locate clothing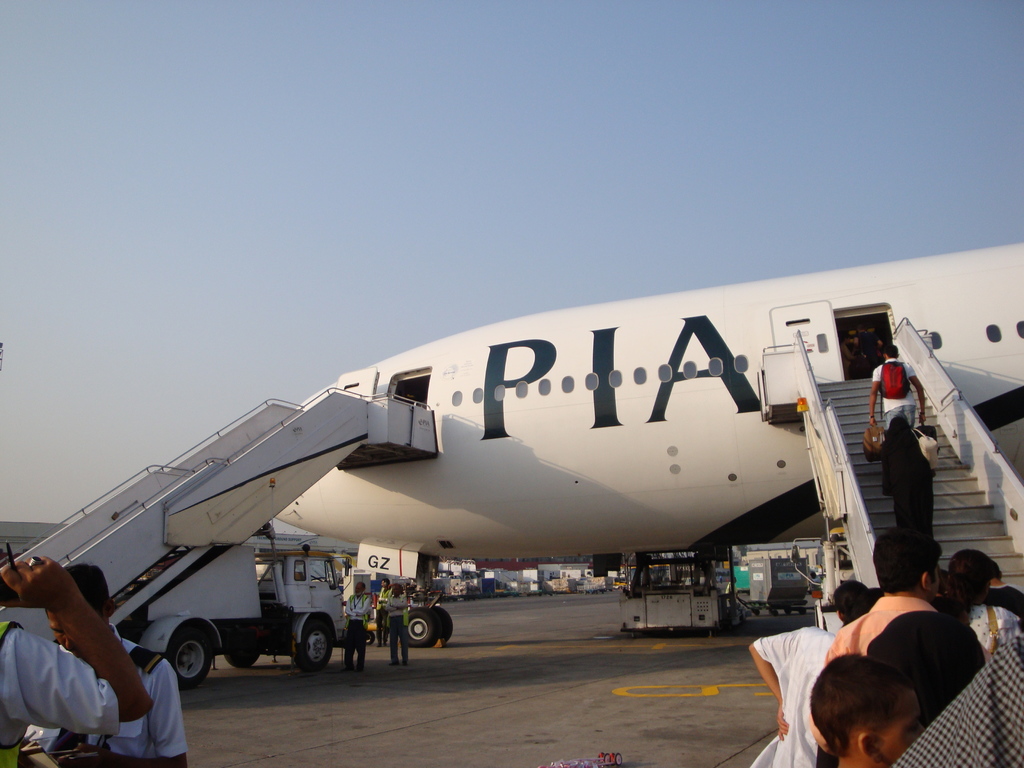
339/590/363/671
